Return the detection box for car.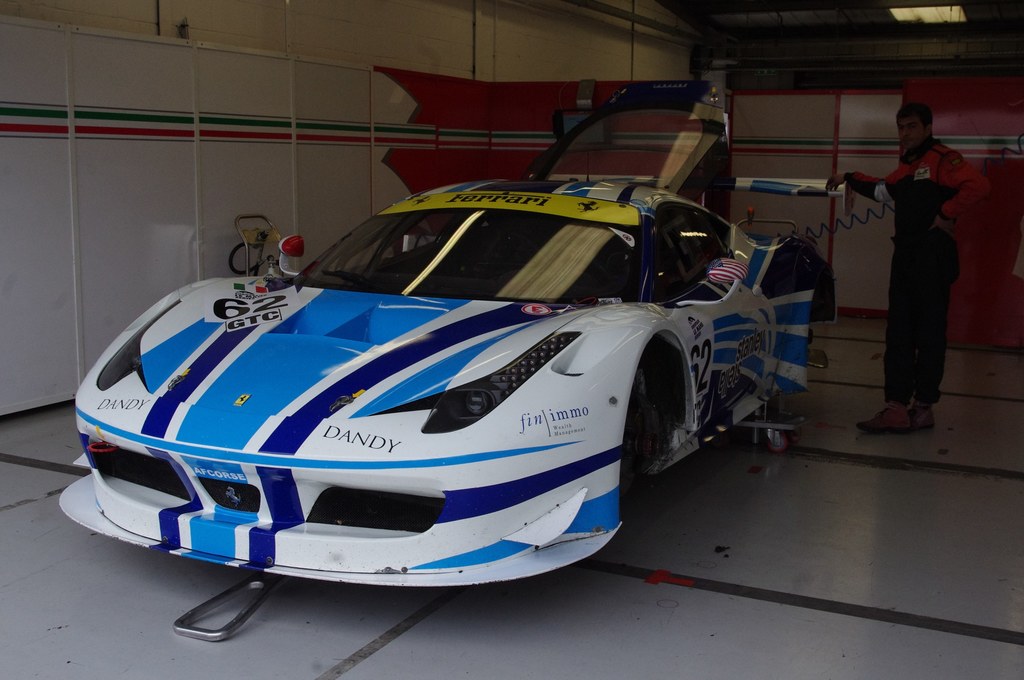
[58,77,849,590].
